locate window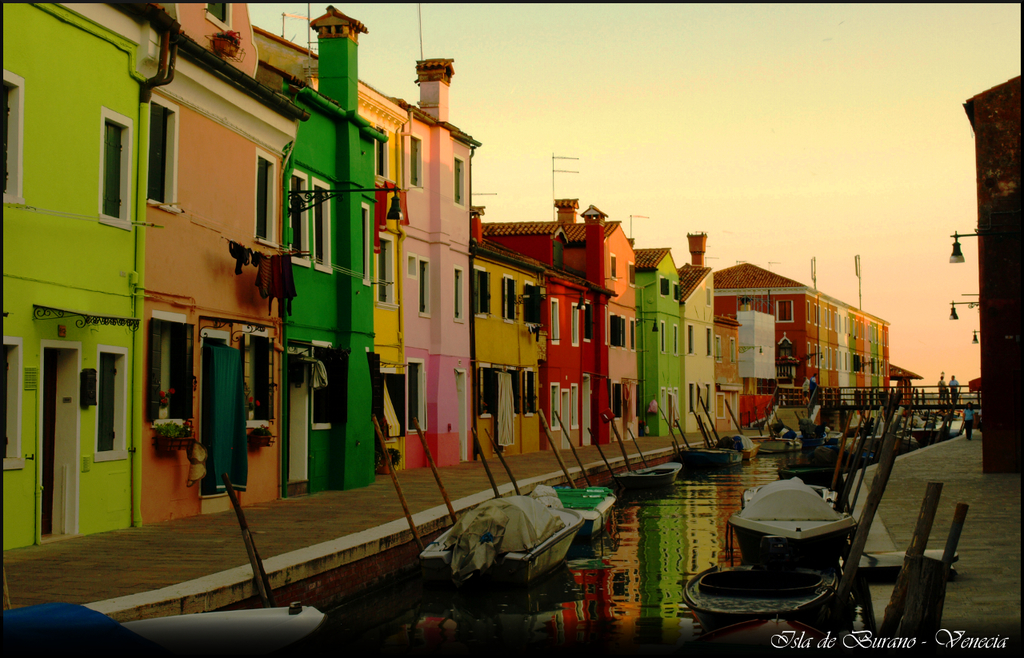
(150, 94, 182, 223)
